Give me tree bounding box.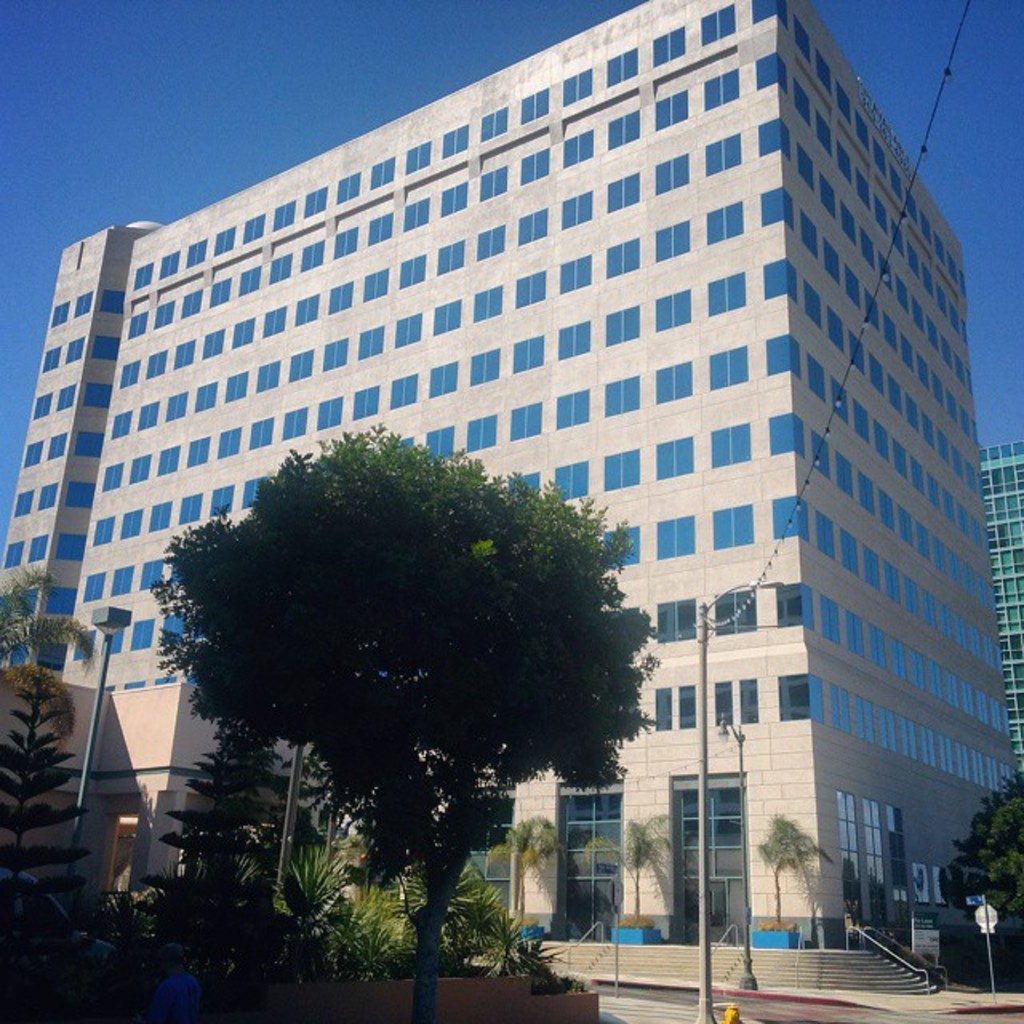
(x1=934, y1=766, x2=1022, y2=962).
